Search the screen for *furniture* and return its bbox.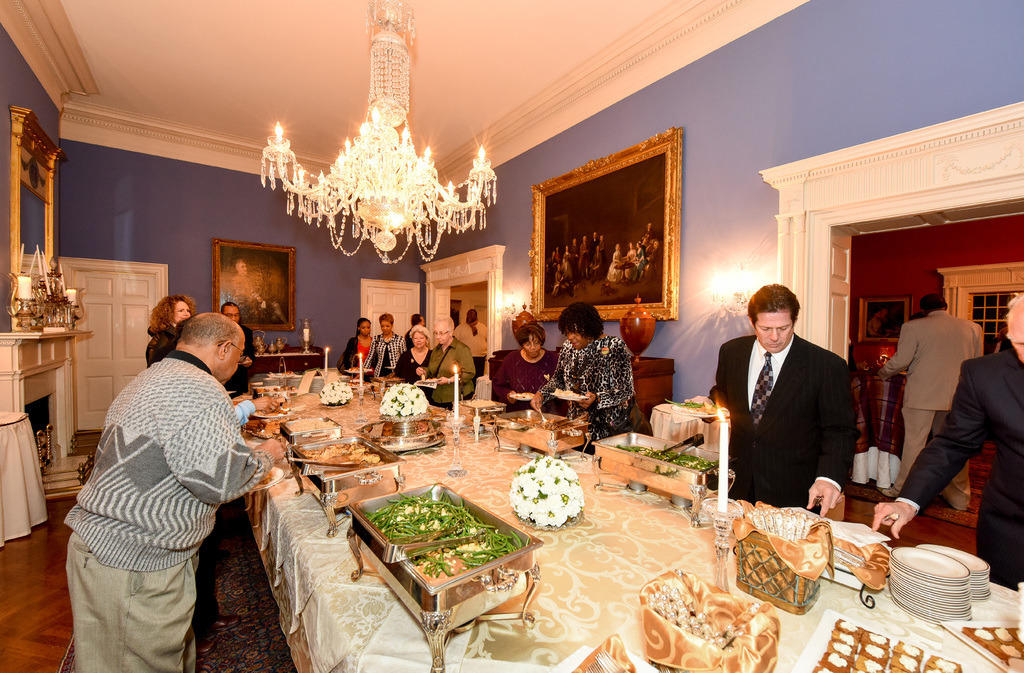
Found: l=225, t=365, r=1023, b=672.
